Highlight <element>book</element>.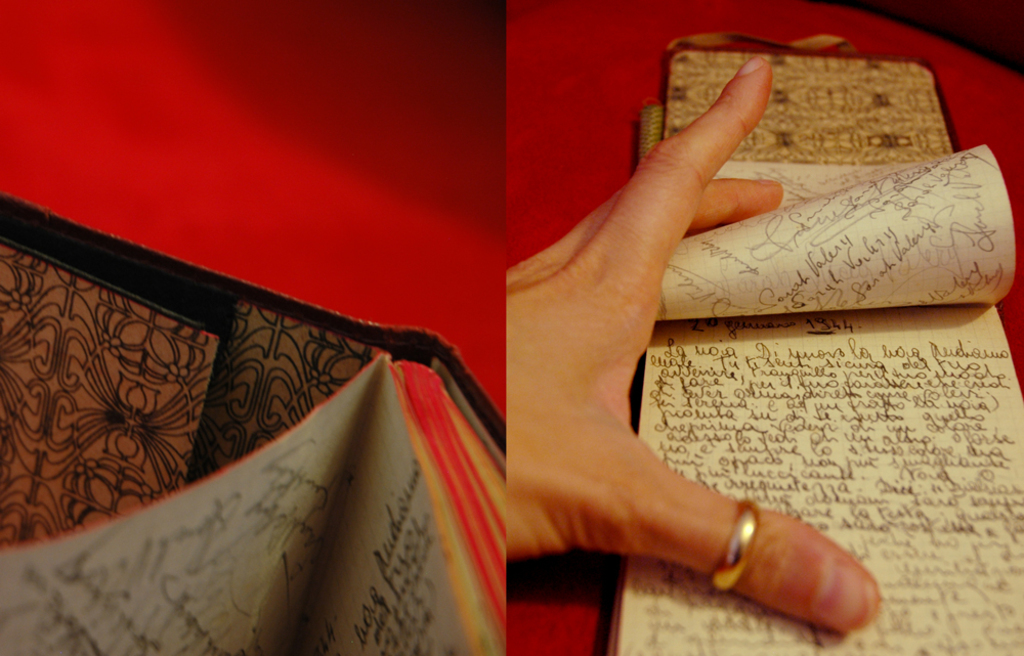
Highlighted region: [left=19, top=190, right=510, bottom=643].
